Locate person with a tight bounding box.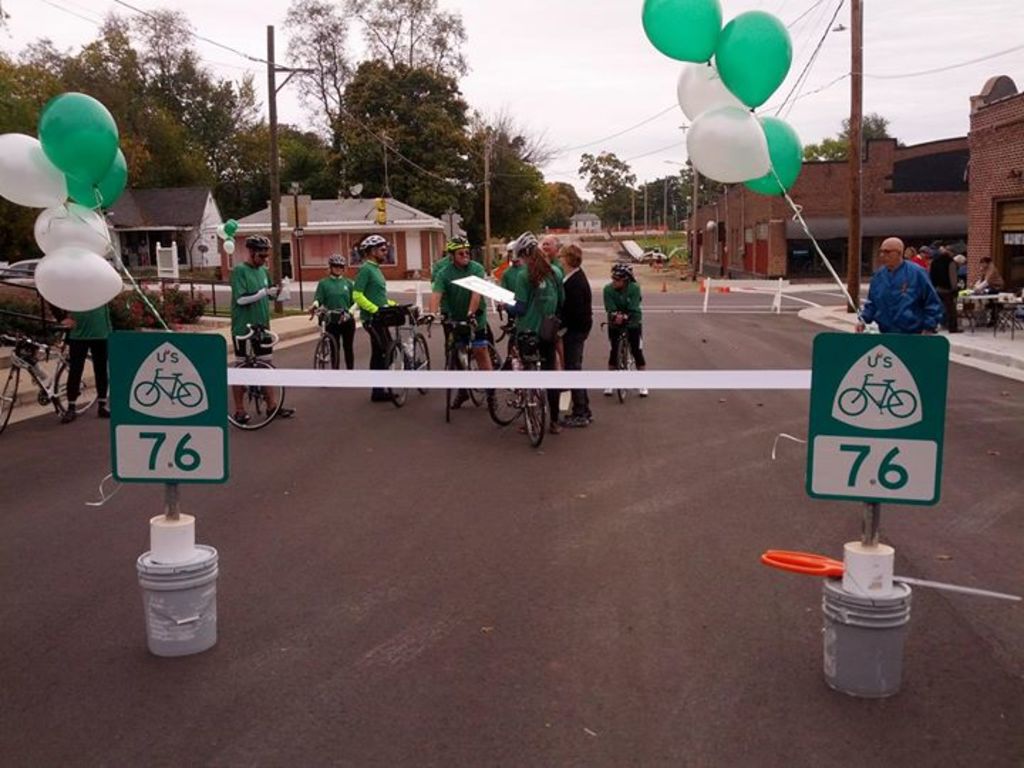
969 250 1006 329.
